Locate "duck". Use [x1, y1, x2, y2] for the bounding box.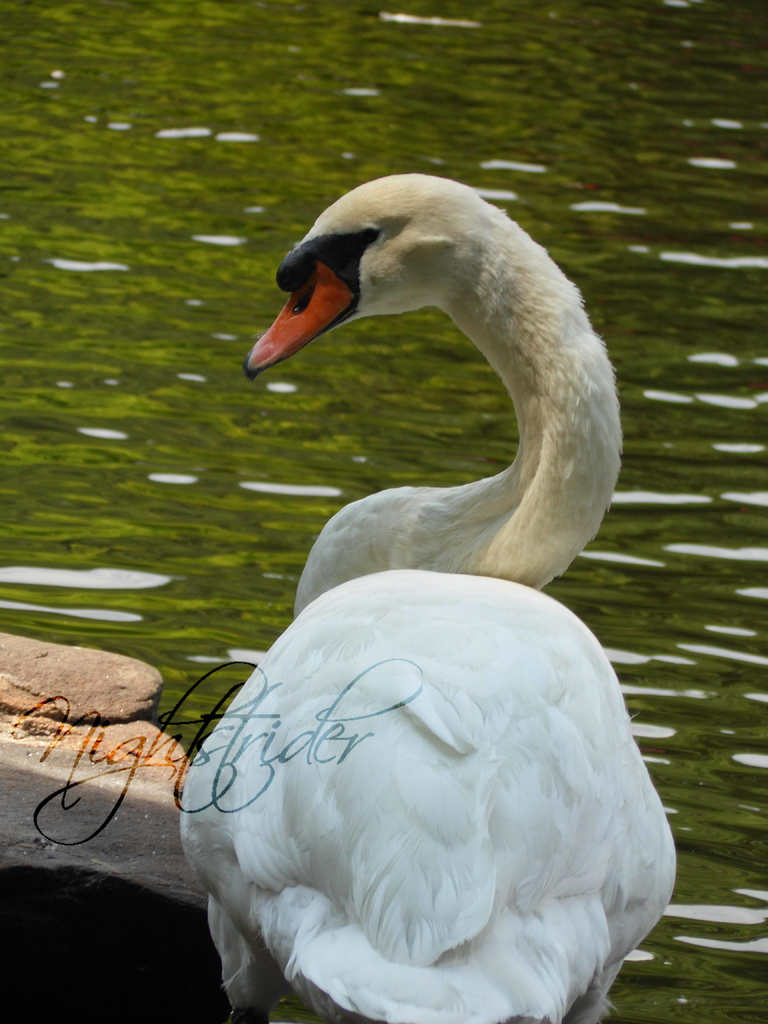
[152, 149, 678, 1023].
